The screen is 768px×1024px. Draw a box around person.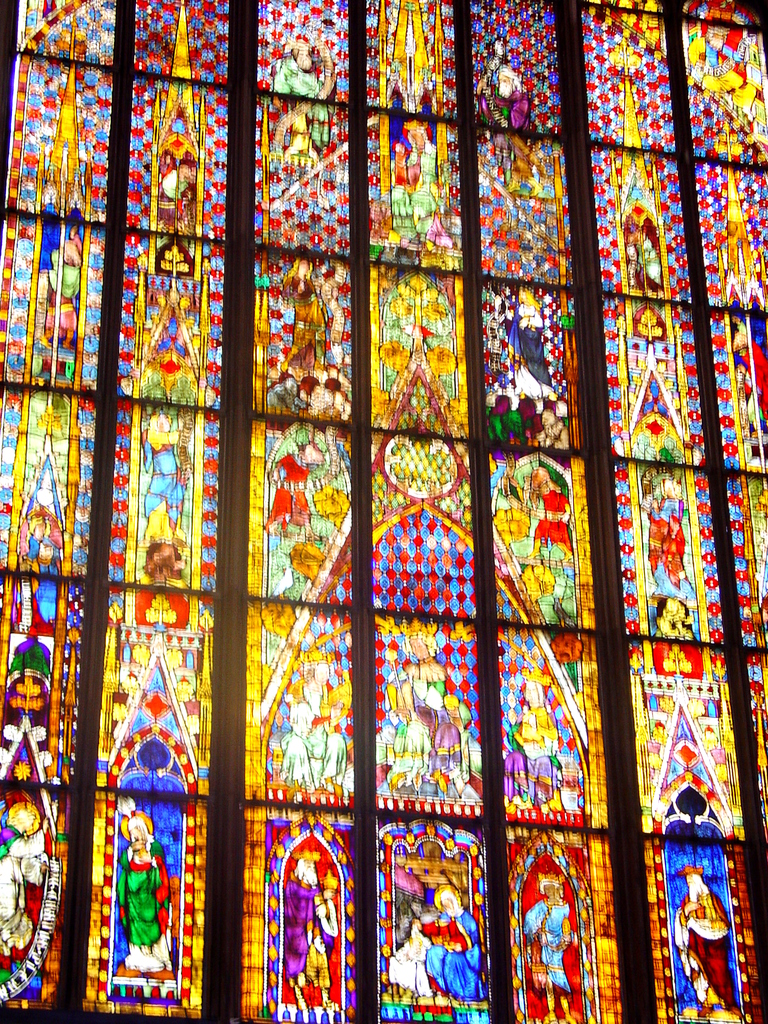
x1=690 y1=0 x2=758 y2=126.
